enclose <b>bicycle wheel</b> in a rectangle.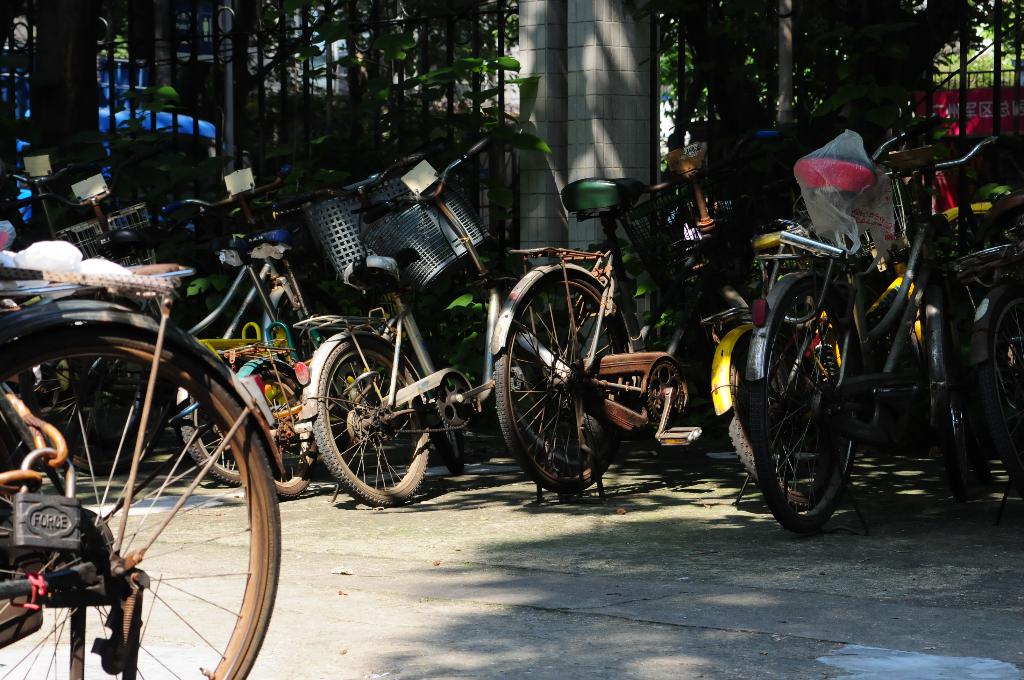
bbox=[929, 277, 980, 504].
